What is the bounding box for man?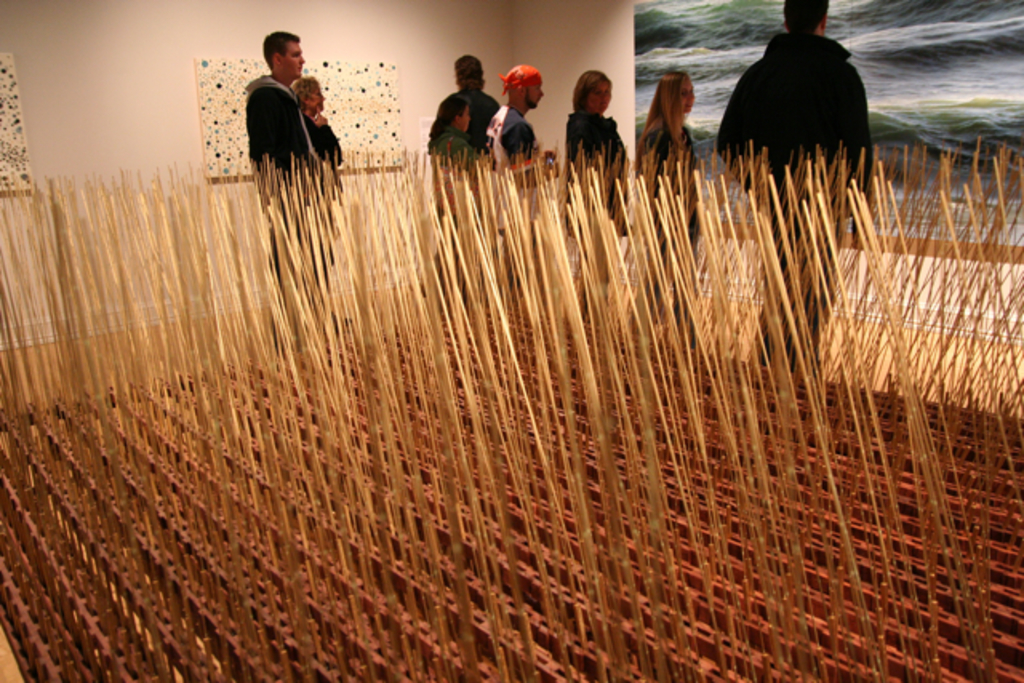
bbox=[429, 53, 502, 171].
